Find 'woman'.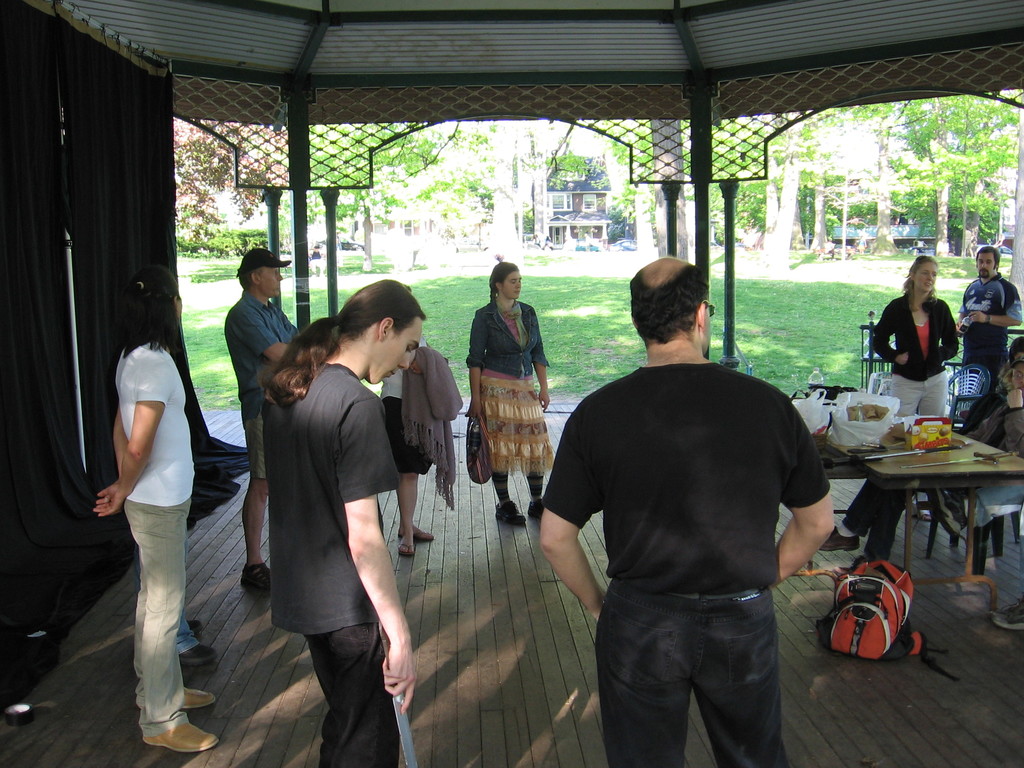
l=457, t=259, r=551, b=526.
